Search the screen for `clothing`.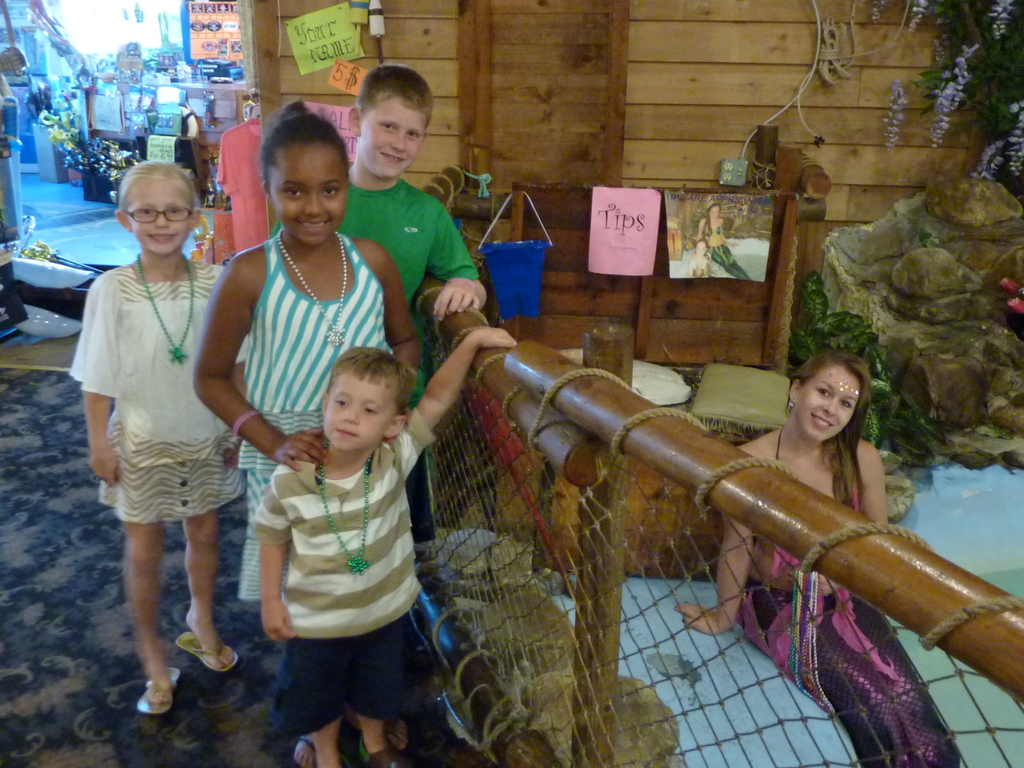
Found at box(735, 451, 966, 767).
